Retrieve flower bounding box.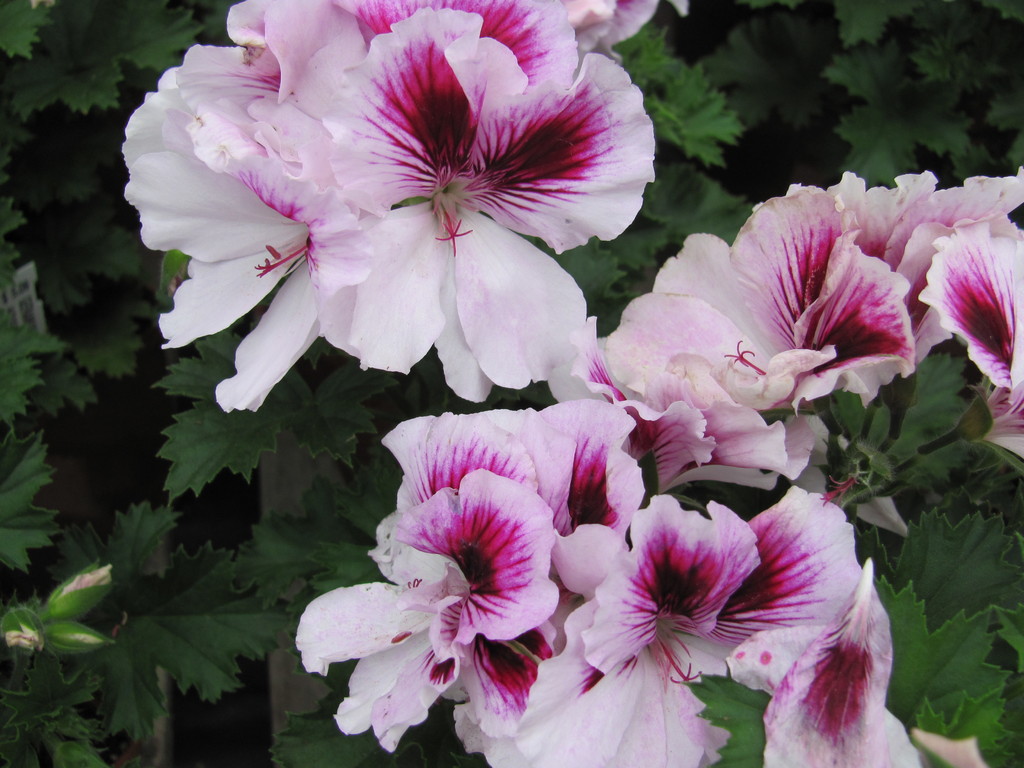
Bounding box: (x1=308, y1=420, x2=583, y2=739).
